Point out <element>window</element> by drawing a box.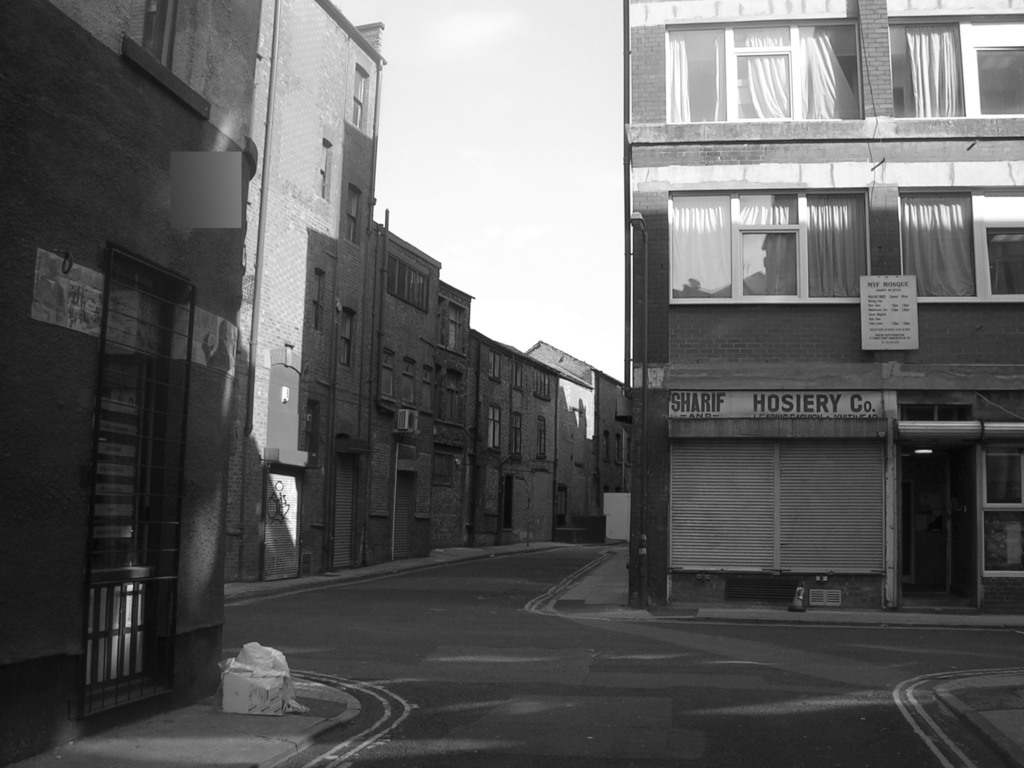
(x1=490, y1=352, x2=504, y2=383).
